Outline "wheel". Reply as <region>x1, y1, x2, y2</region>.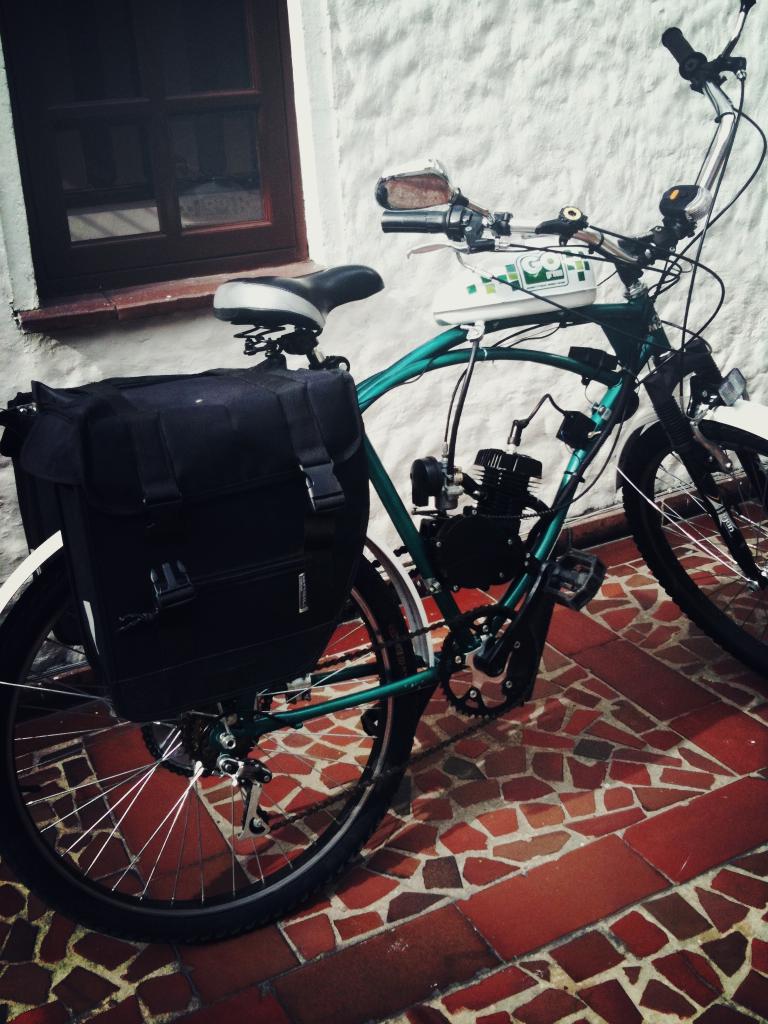
<region>625, 422, 767, 675</region>.
